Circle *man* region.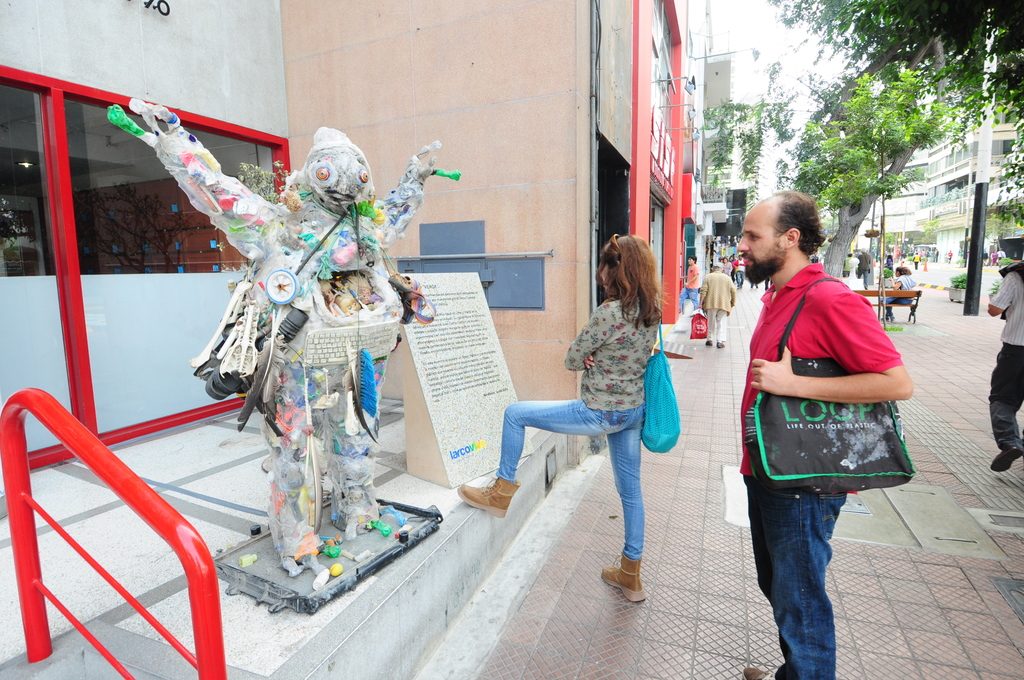
Region: 856:248:872:291.
